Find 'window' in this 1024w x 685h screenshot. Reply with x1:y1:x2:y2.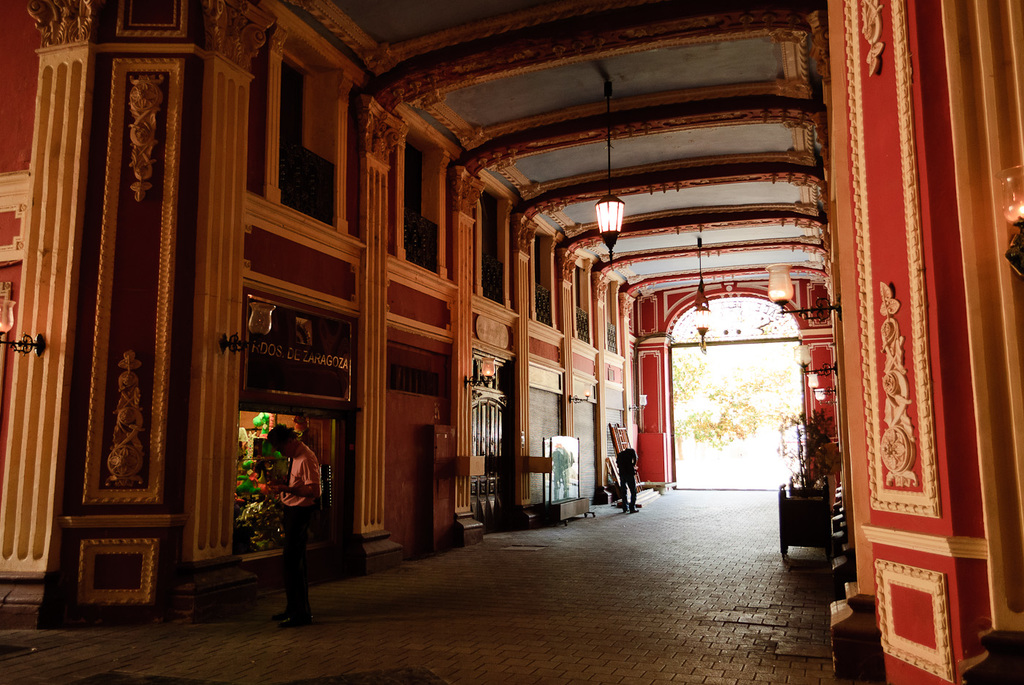
386:125:462:281.
